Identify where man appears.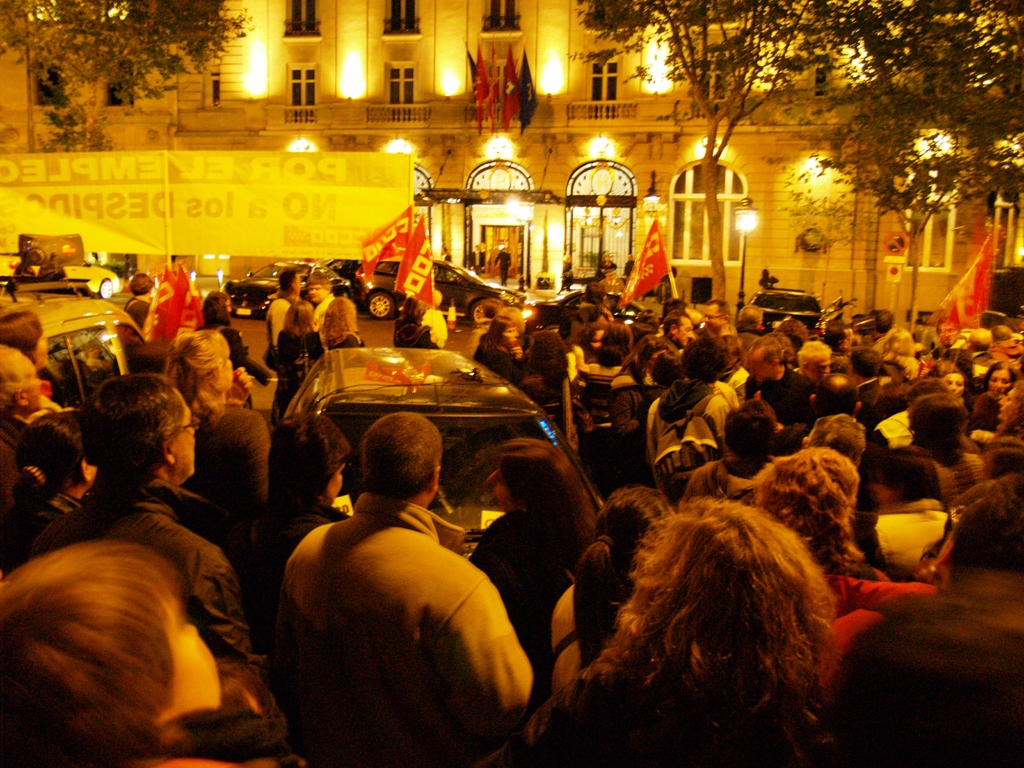
Appears at box=[664, 313, 697, 346].
